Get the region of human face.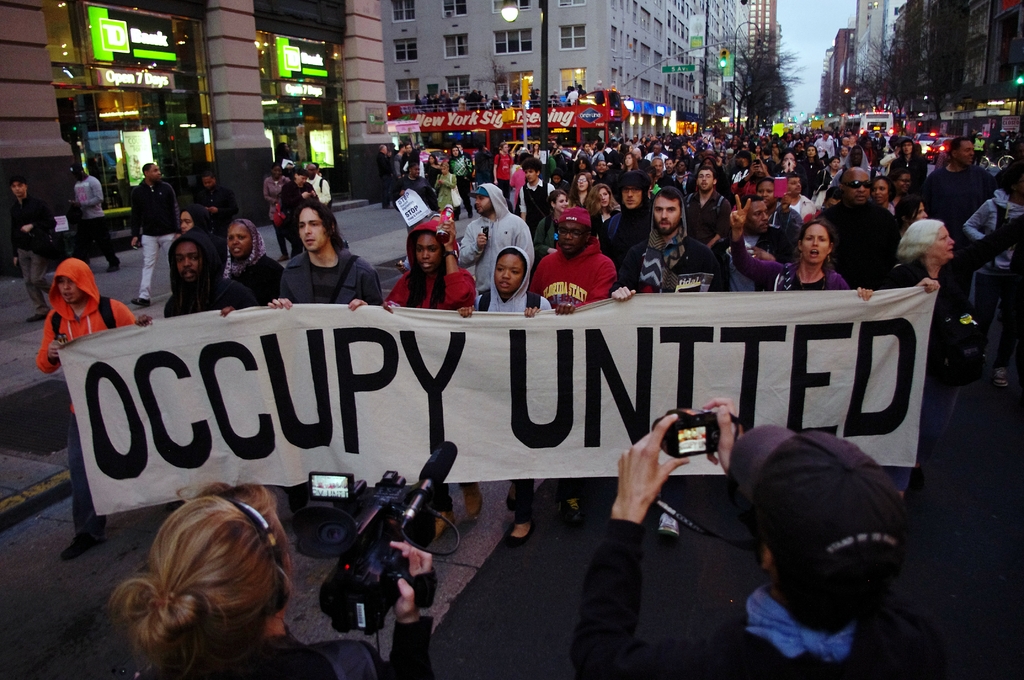
{"x1": 10, "y1": 182, "x2": 26, "y2": 196}.
